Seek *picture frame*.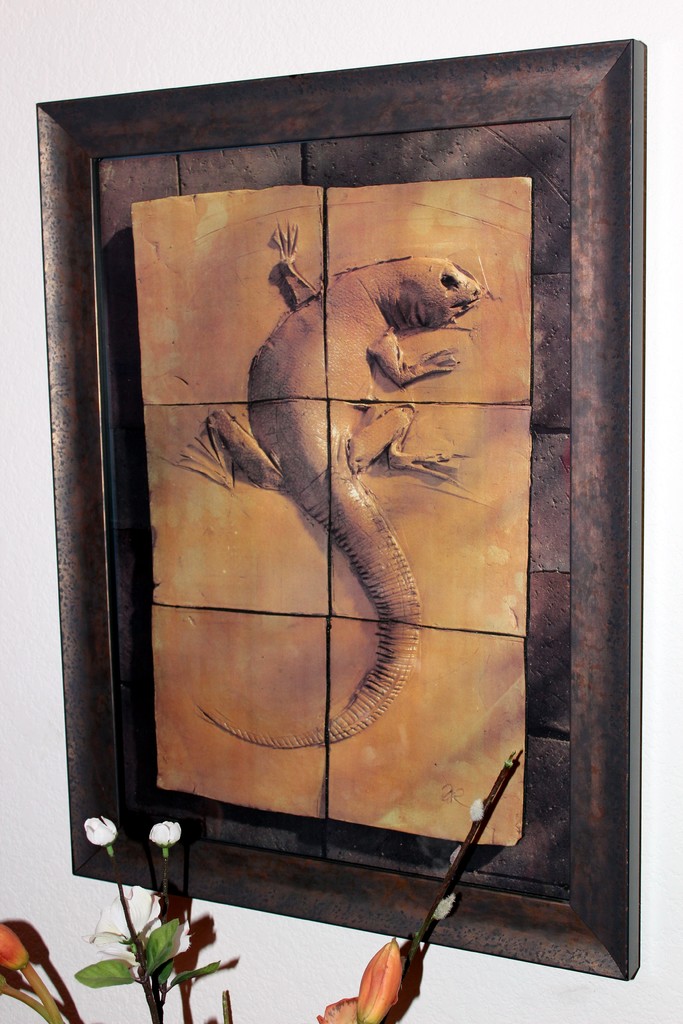
<bbox>38, 40, 644, 982</bbox>.
